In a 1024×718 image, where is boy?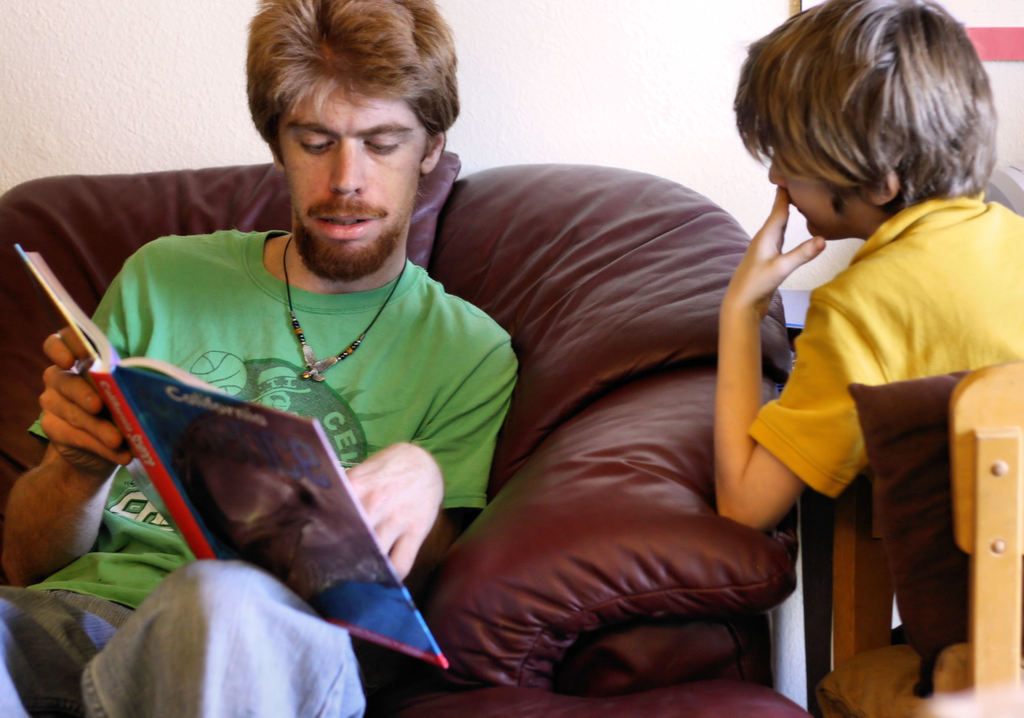
<box>715,0,1023,526</box>.
